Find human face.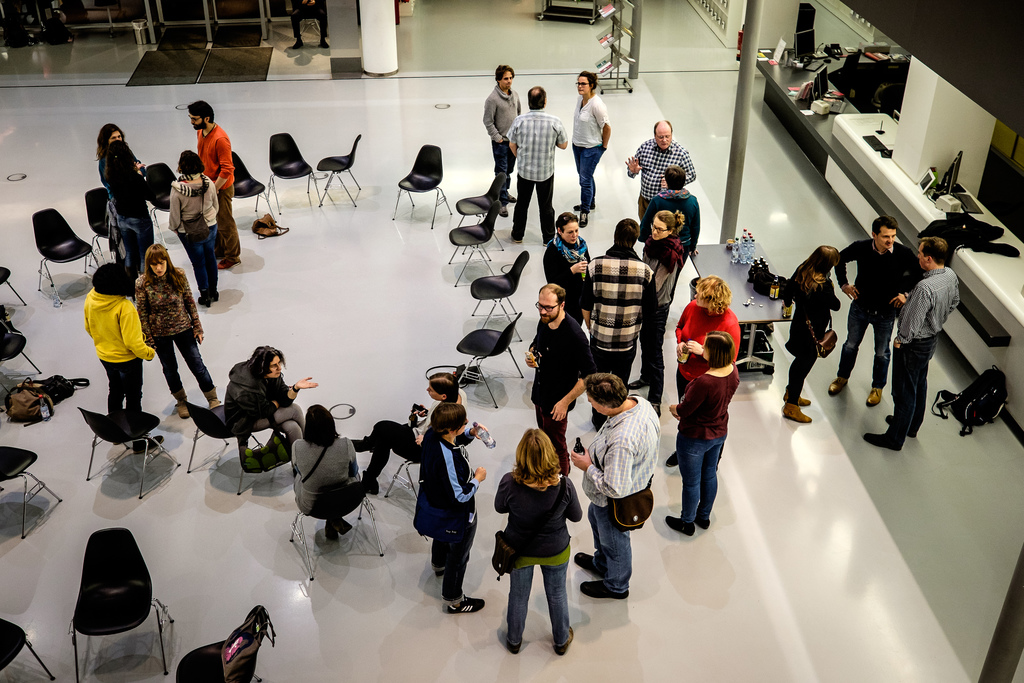
(579, 76, 590, 98).
